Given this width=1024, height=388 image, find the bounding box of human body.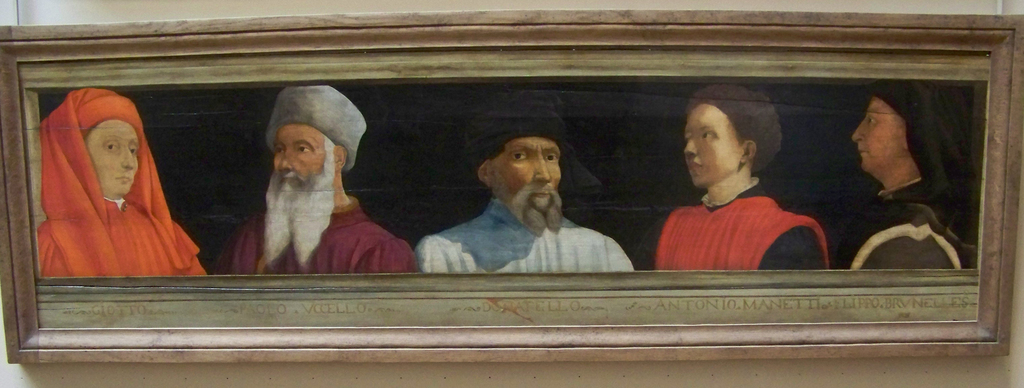
(left=419, top=207, right=636, bottom=273).
